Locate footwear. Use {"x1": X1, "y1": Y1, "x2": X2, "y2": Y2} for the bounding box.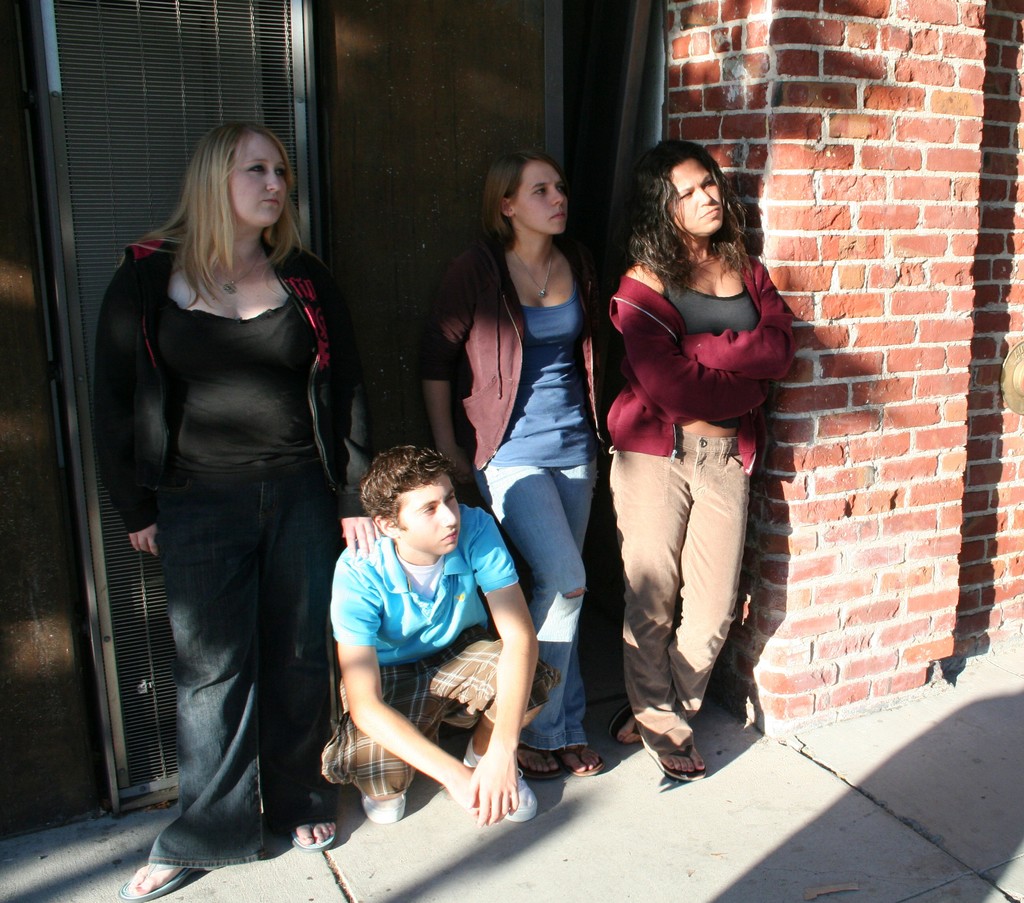
{"x1": 606, "y1": 704, "x2": 648, "y2": 744}.
